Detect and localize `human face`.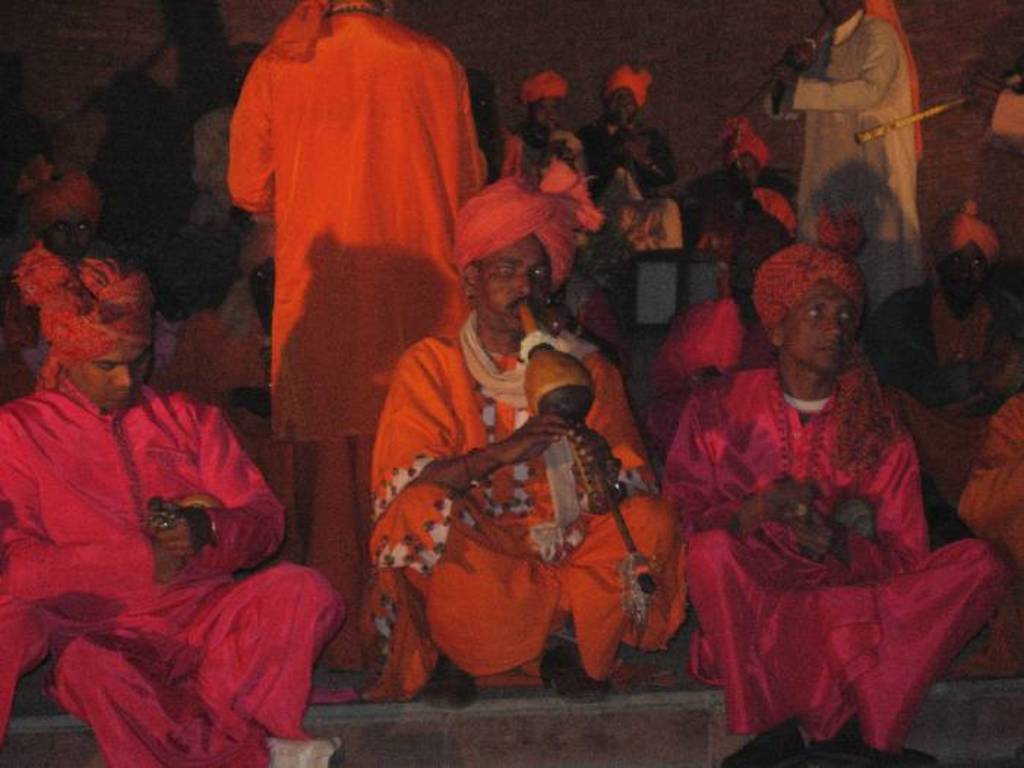
Localized at bbox=(609, 86, 636, 123).
